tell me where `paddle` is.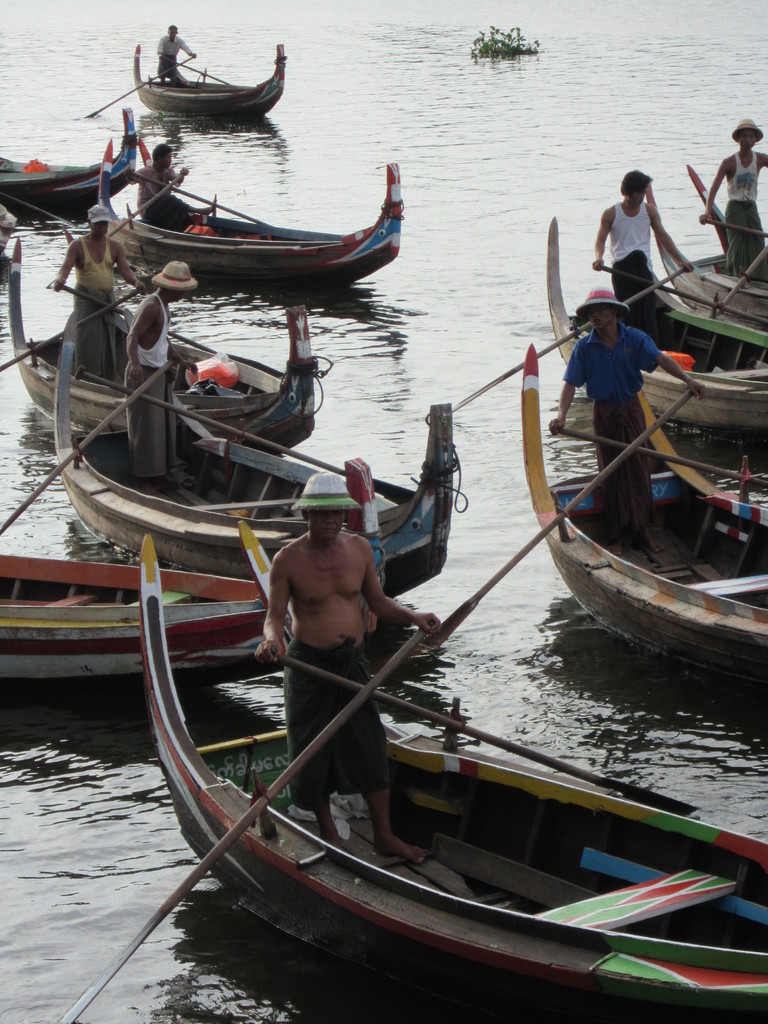
`paddle` is at locate(108, 172, 184, 237).
